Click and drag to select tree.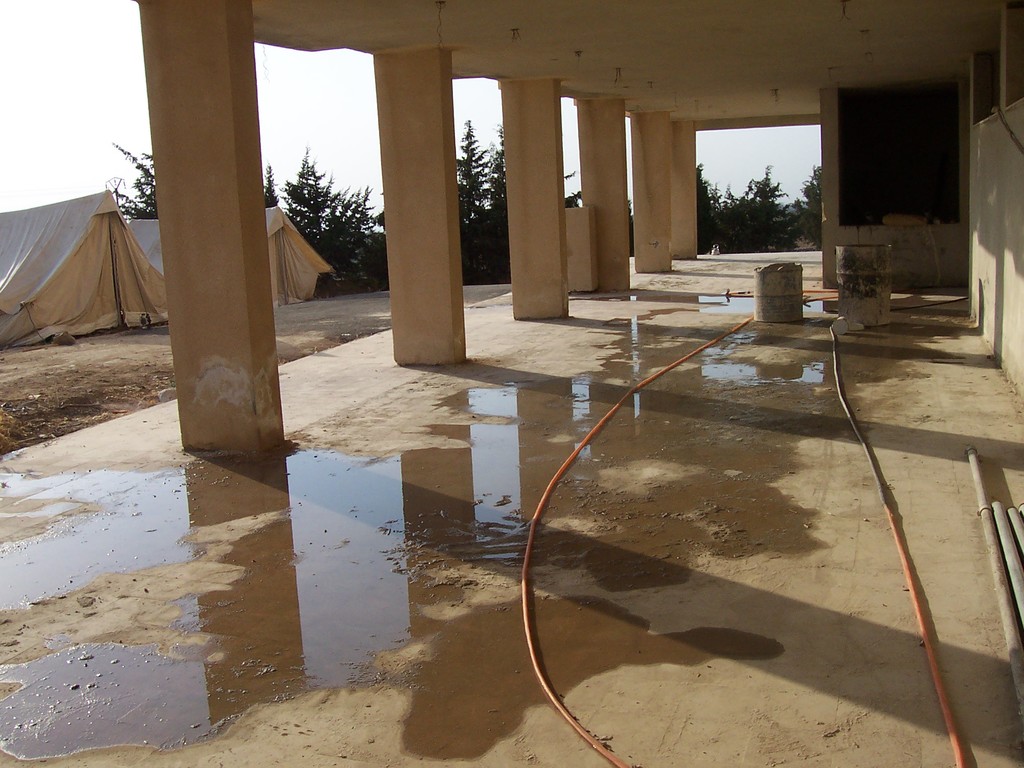
Selection: bbox=[111, 145, 157, 222].
